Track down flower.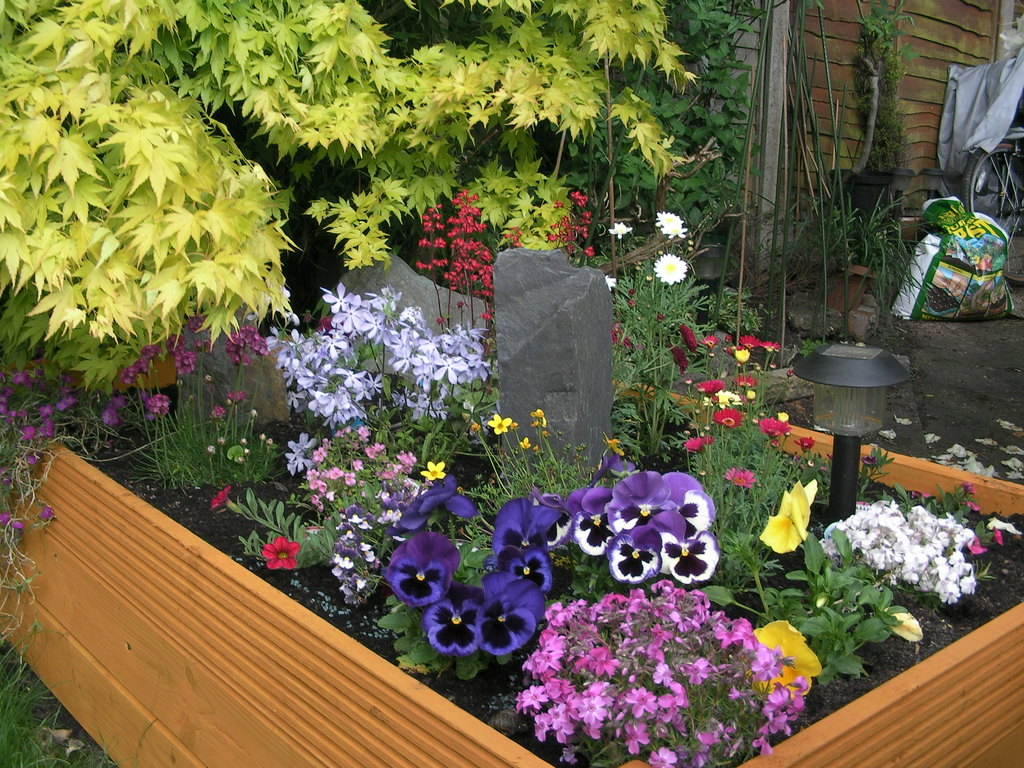
Tracked to l=988, t=523, r=1004, b=545.
